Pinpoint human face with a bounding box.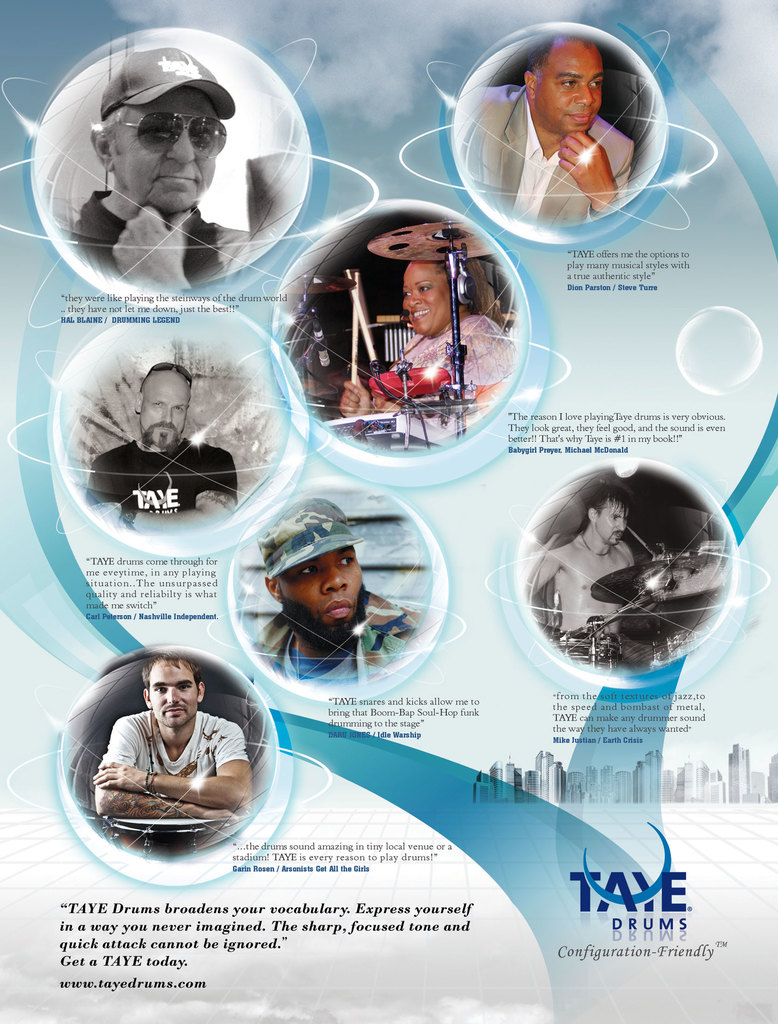
<box>115,97,225,214</box>.
